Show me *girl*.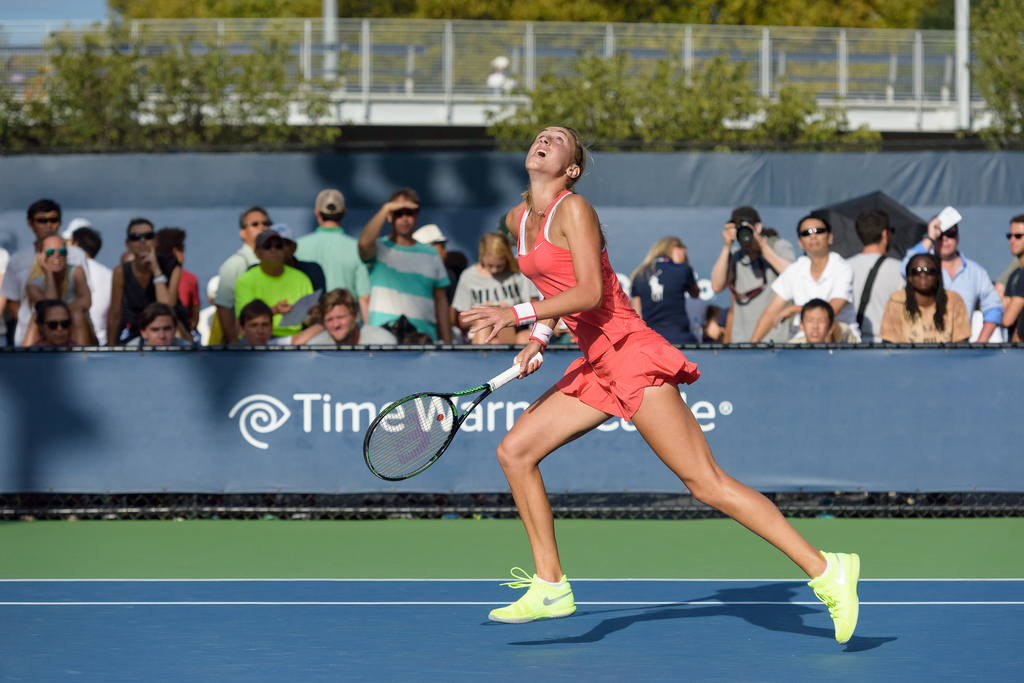
*girl* is here: bbox=(630, 235, 701, 351).
